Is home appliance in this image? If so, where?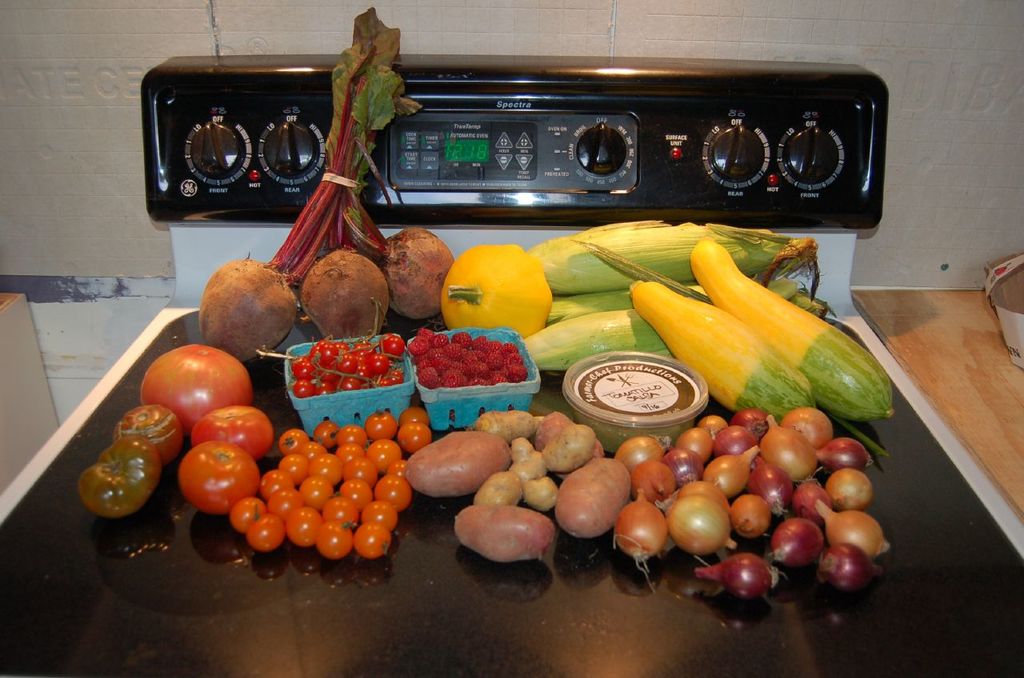
Yes, at [x1=0, y1=54, x2=1023, y2=677].
